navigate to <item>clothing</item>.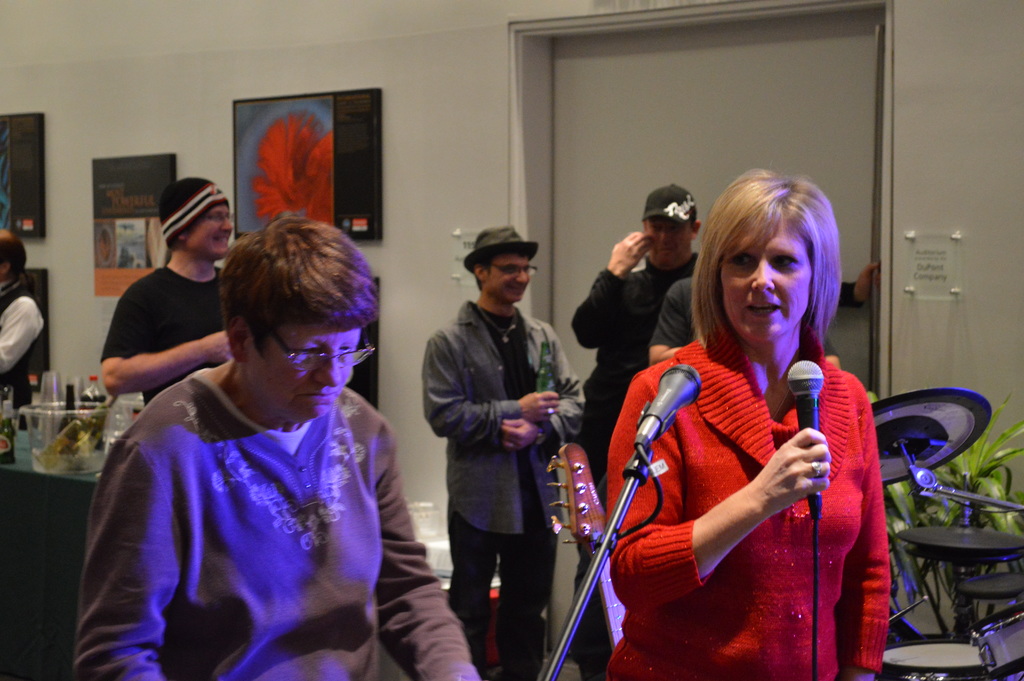
Navigation target: [605,320,890,680].
